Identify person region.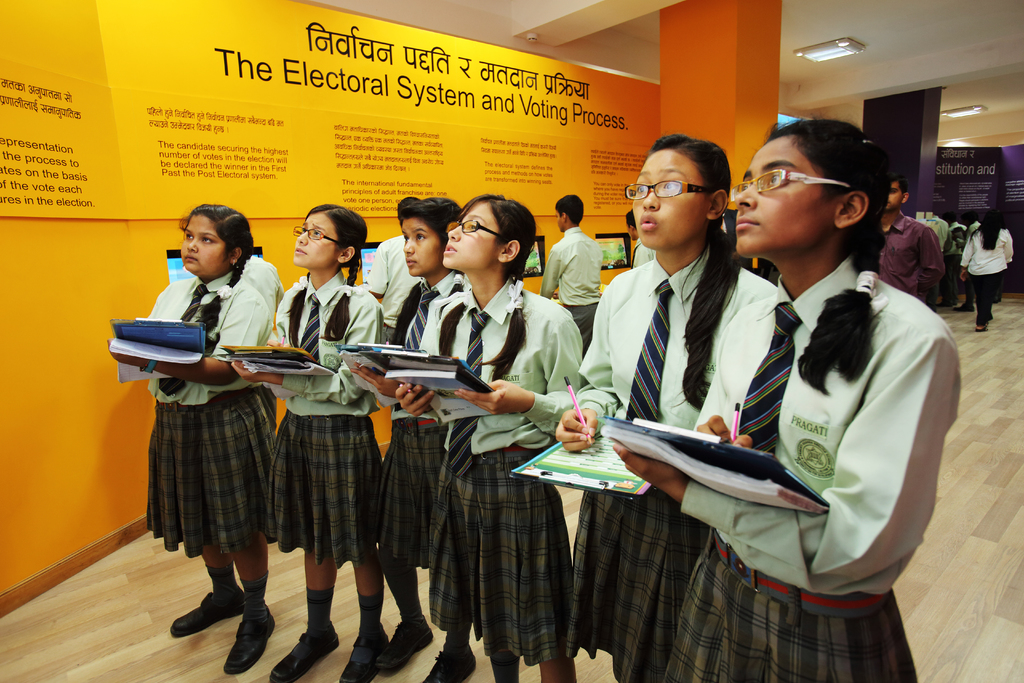
Region: box(966, 218, 978, 313).
